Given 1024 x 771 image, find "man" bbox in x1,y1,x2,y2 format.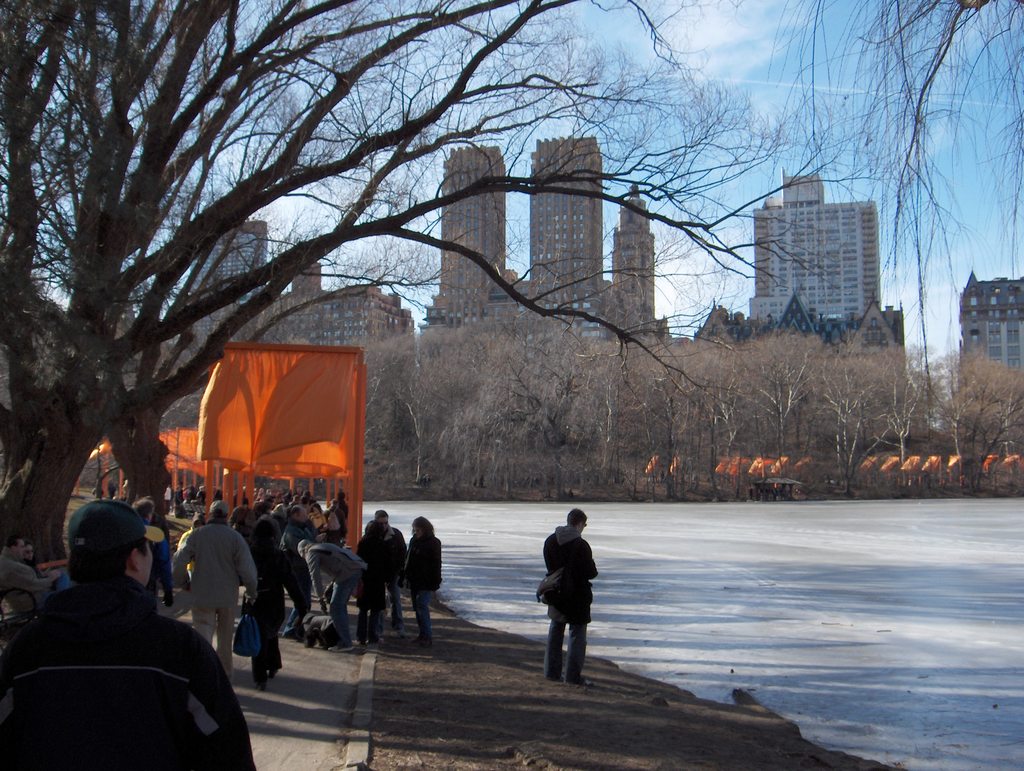
335,487,351,518.
